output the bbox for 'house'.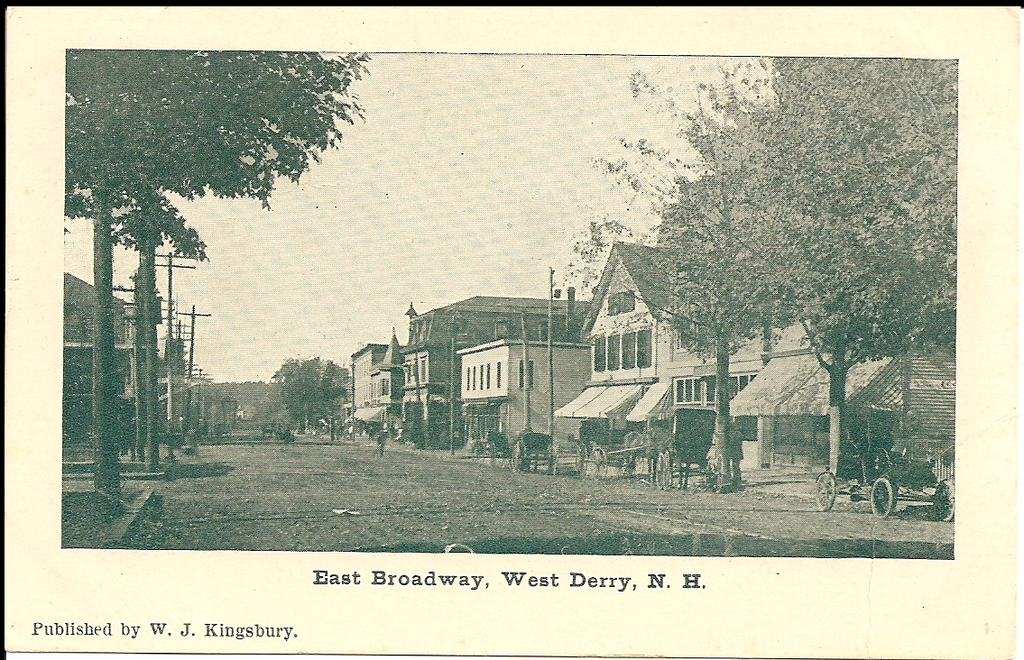
<box>556,242,720,464</box>.
